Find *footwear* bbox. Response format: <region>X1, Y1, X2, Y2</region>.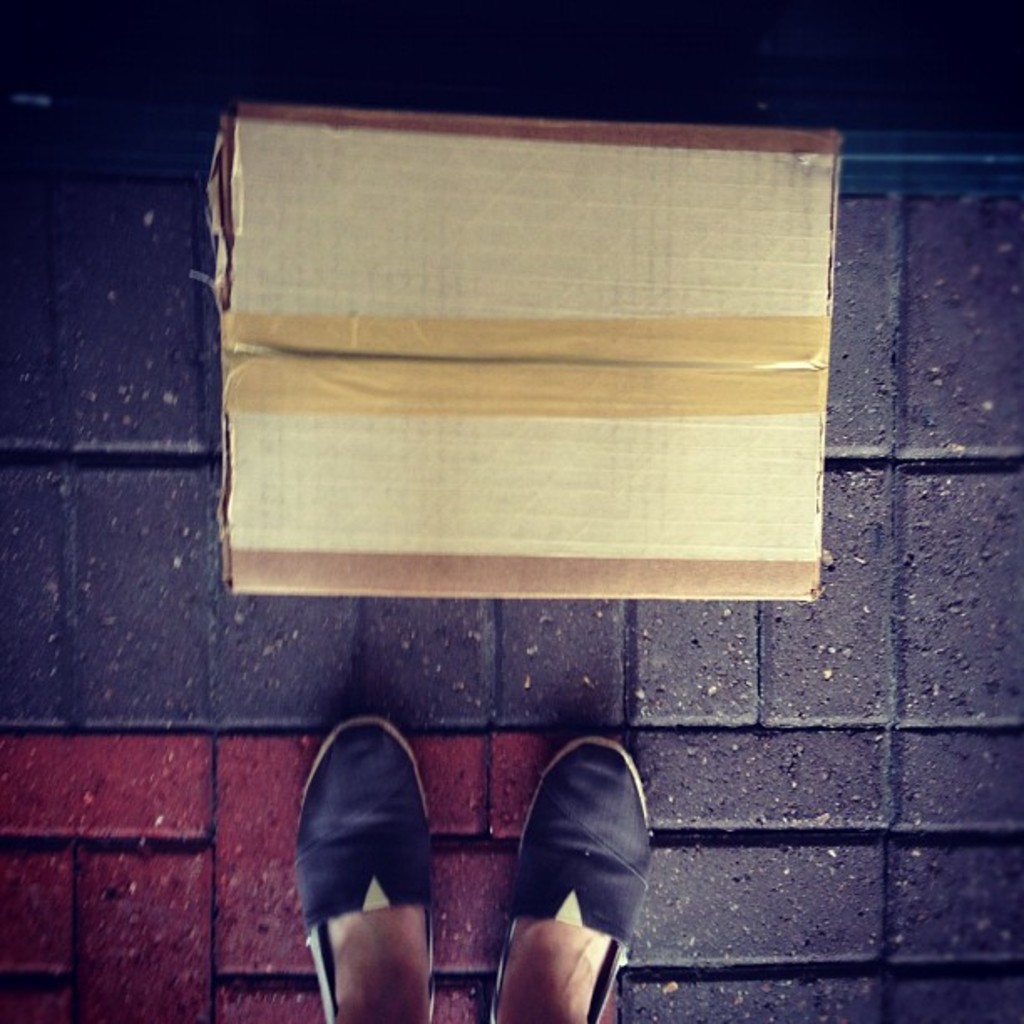
<region>485, 736, 661, 1022</region>.
